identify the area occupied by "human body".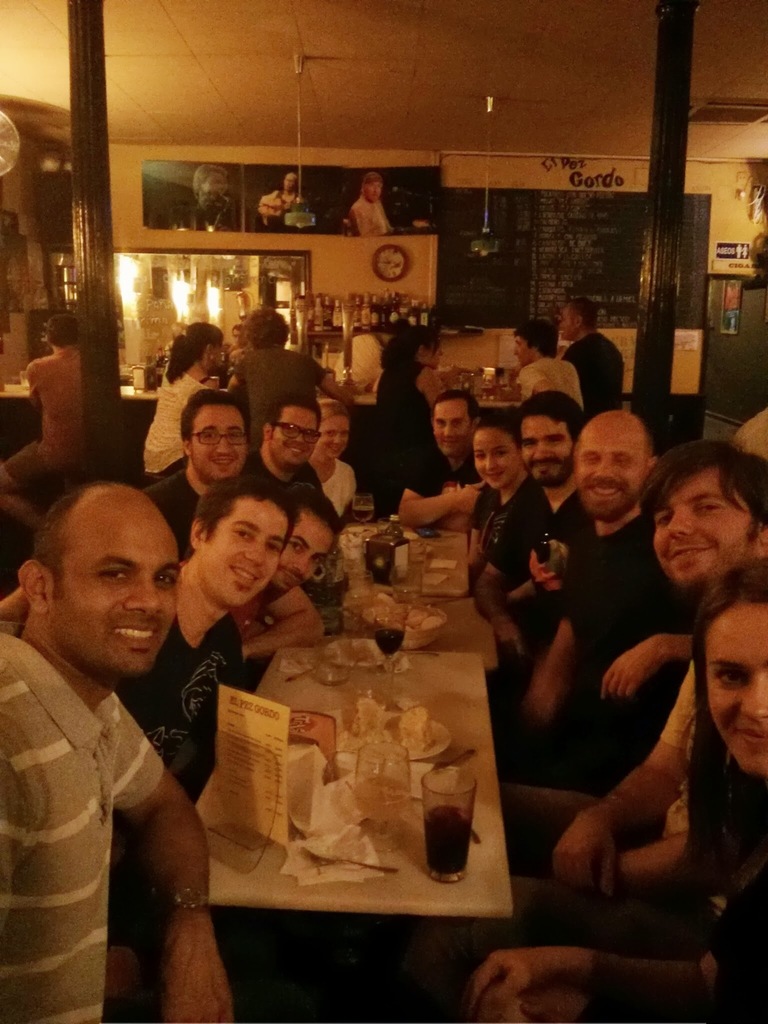
Area: left=560, top=290, right=623, bottom=414.
